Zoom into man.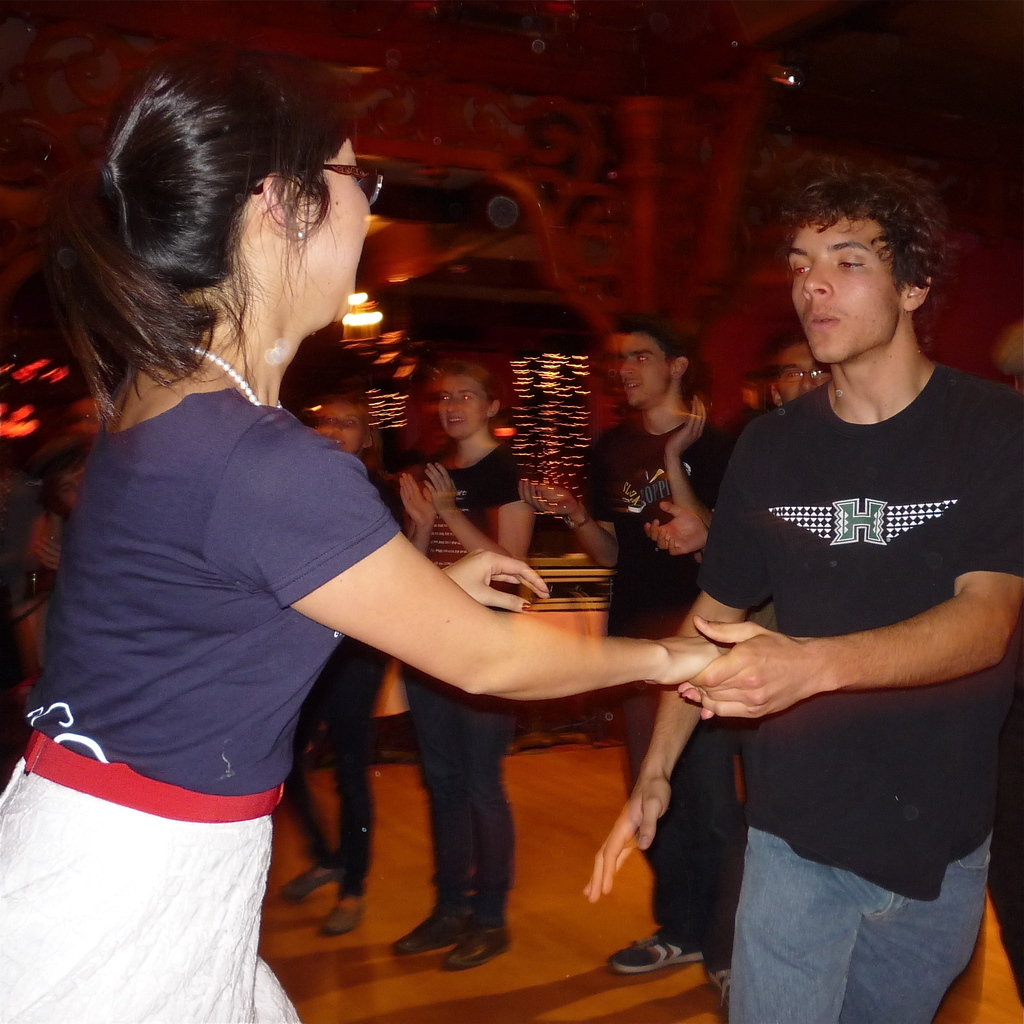
Zoom target: Rect(508, 310, 739, 1022).
